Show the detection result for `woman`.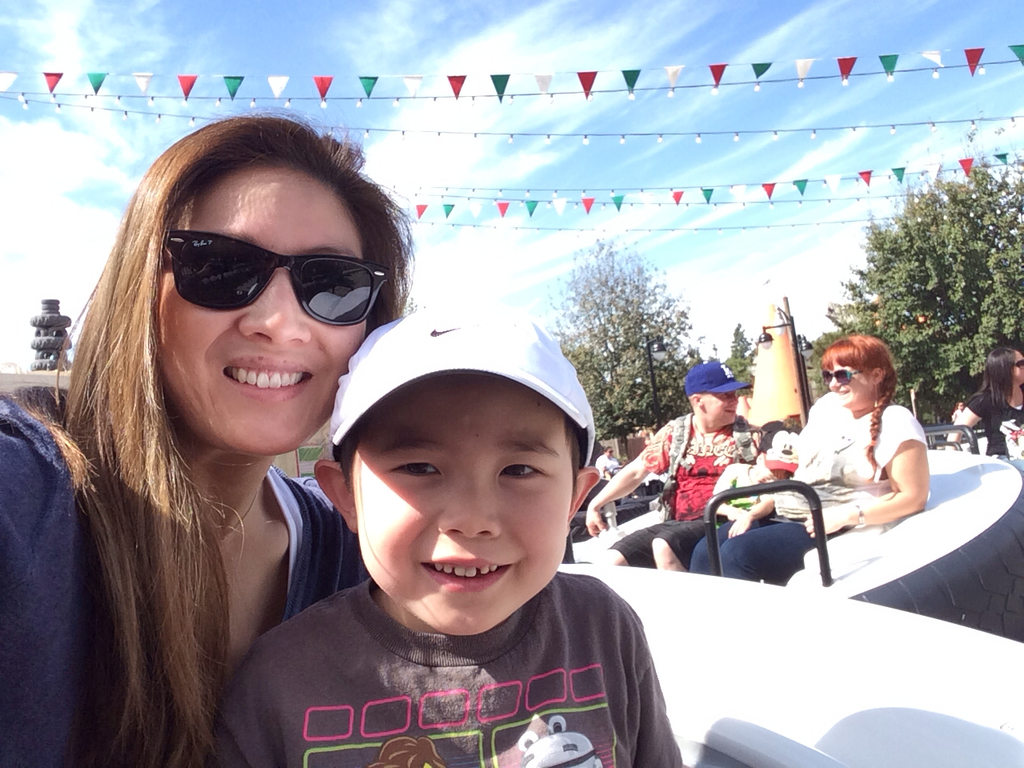
(2,107,415,767).
